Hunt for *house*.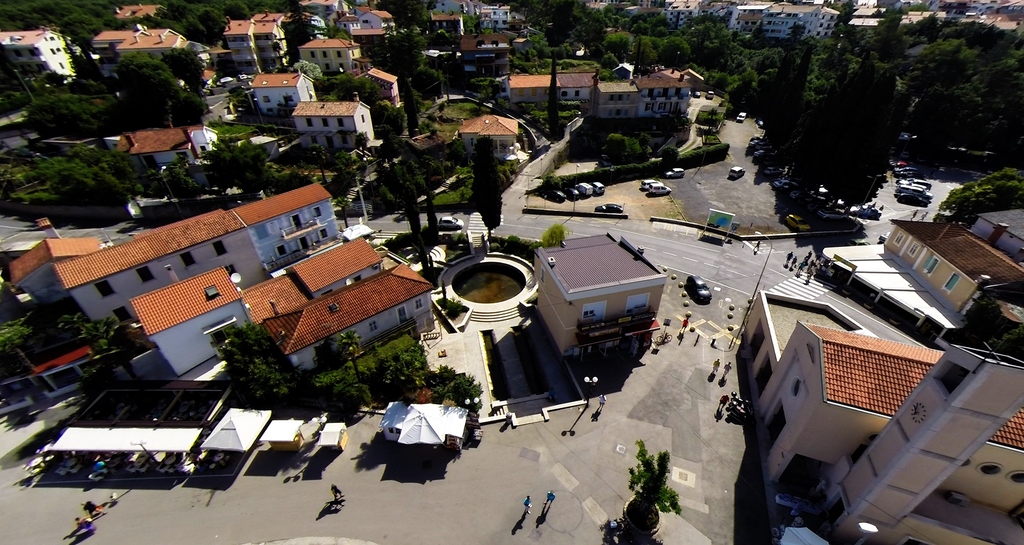
Hunted down at region(74, 171, 424, 420).
